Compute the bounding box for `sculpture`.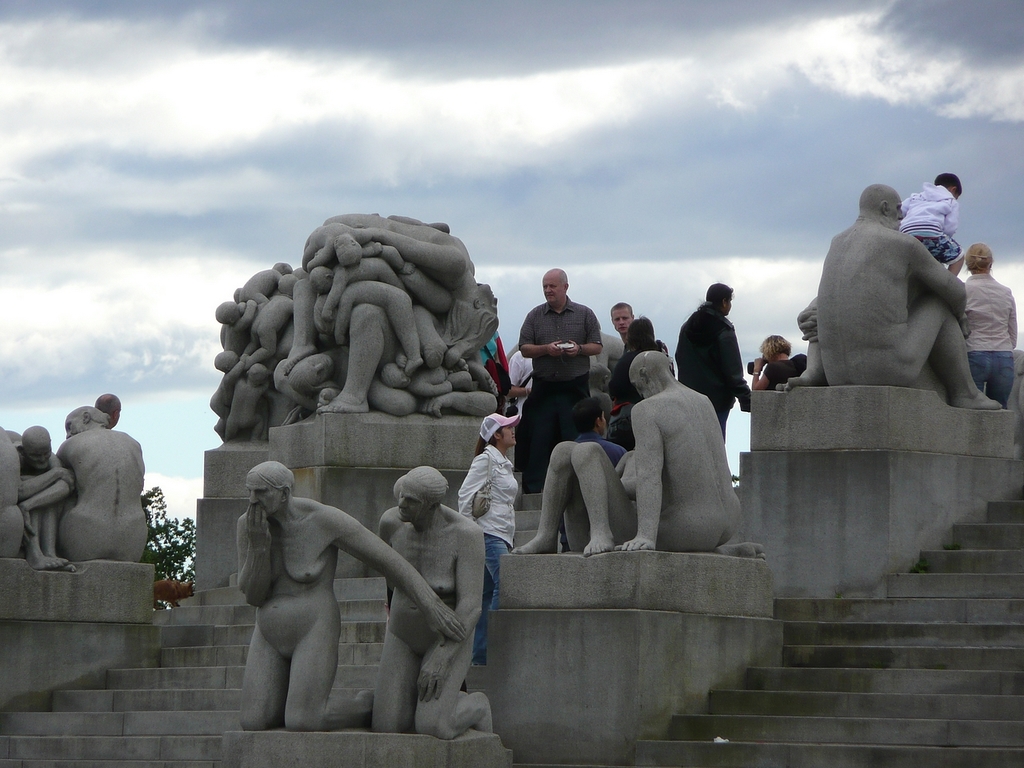
{"left": 514, "top": 430, "right": 641, "bottom": 554}.
